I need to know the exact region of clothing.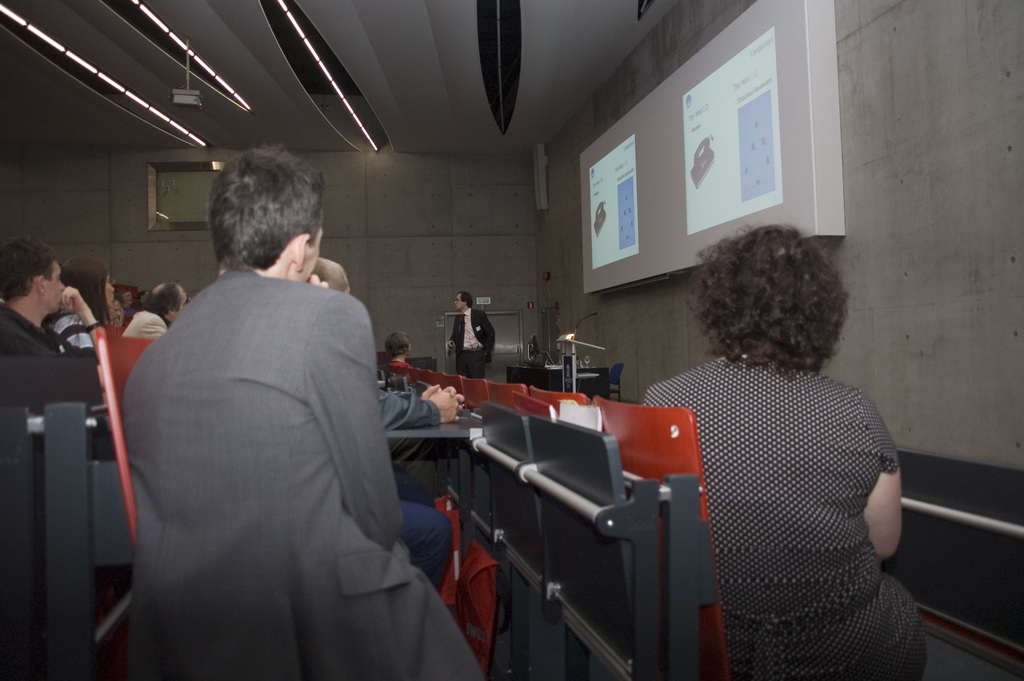
Region: 122 308 172 341.
